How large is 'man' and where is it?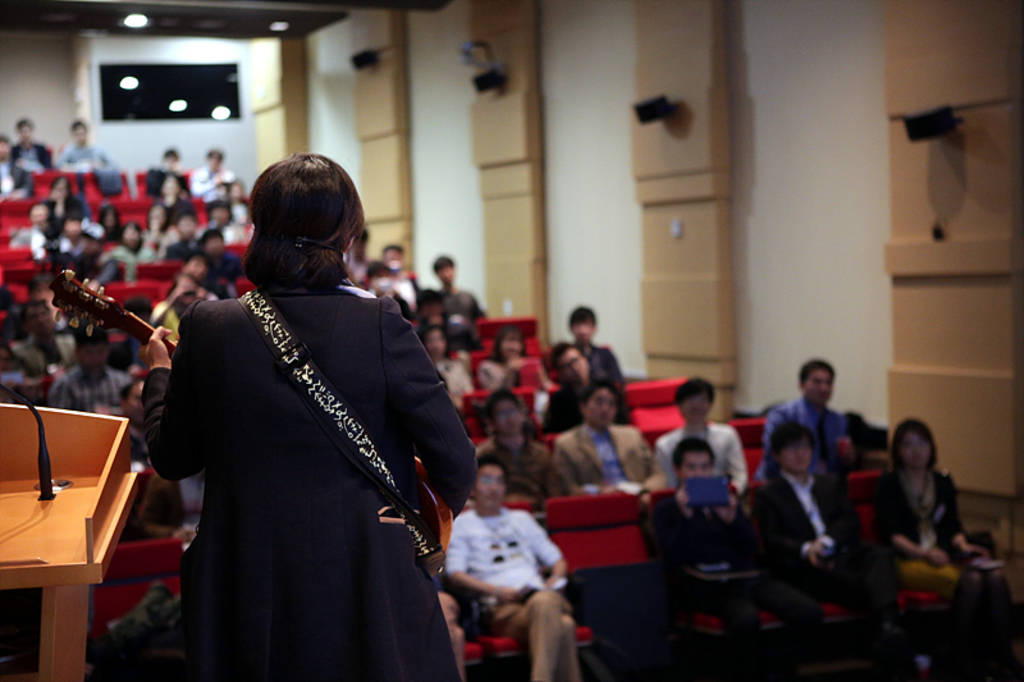
Bounding box: l=4, t=116, r=56, b=184.
